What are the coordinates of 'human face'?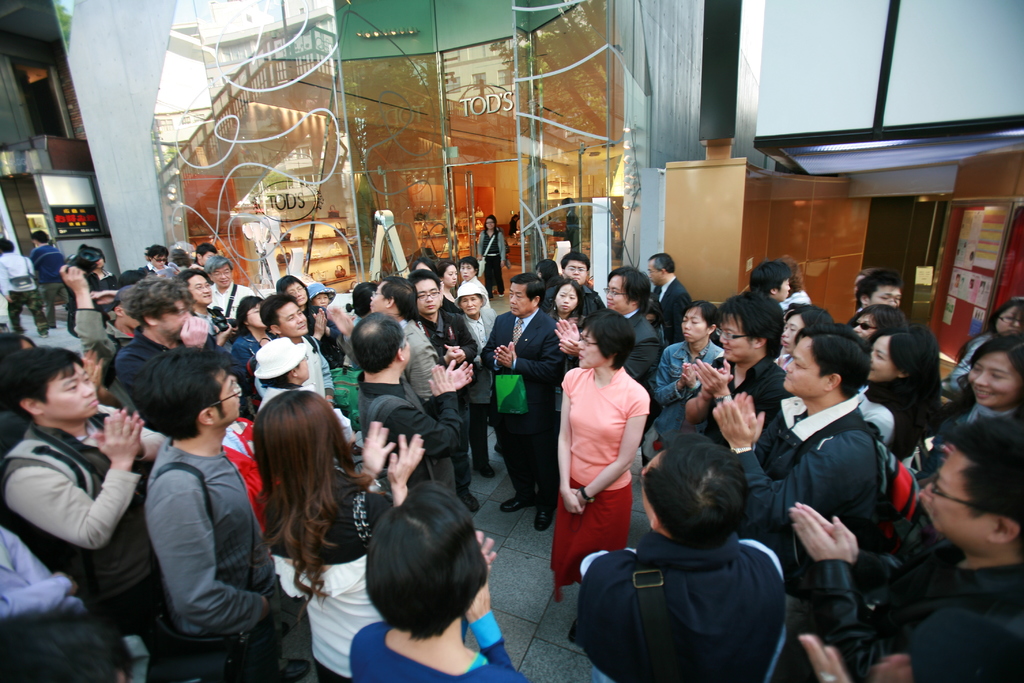
select_region(868, 287, 902, 309).
